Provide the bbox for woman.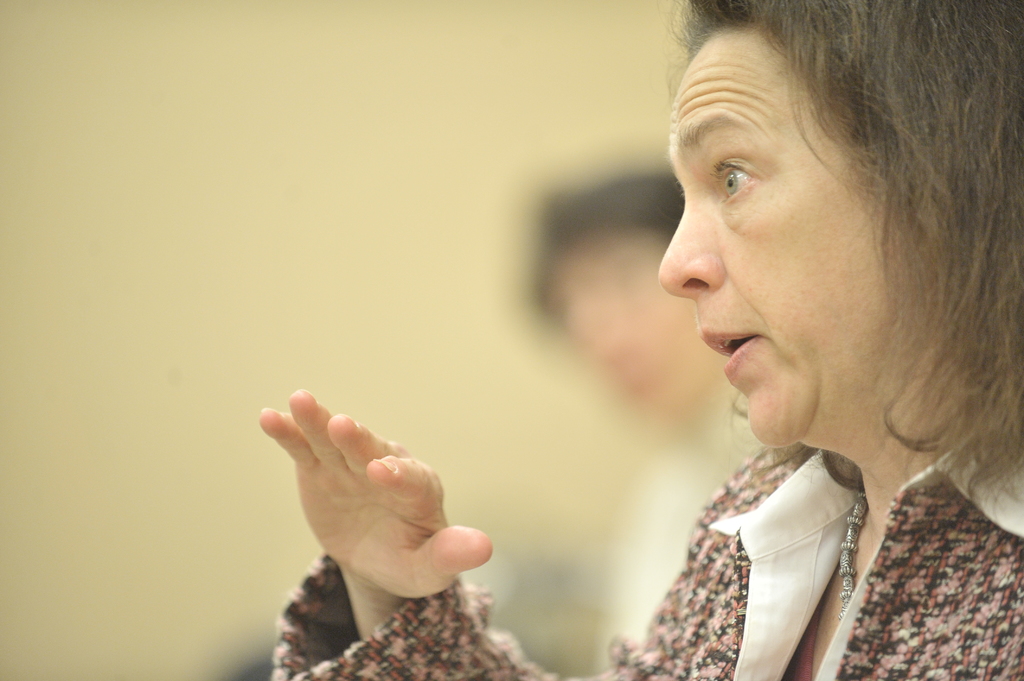
{"left": 298, "top": 39, "right": 1004, "bottom": 661}.
